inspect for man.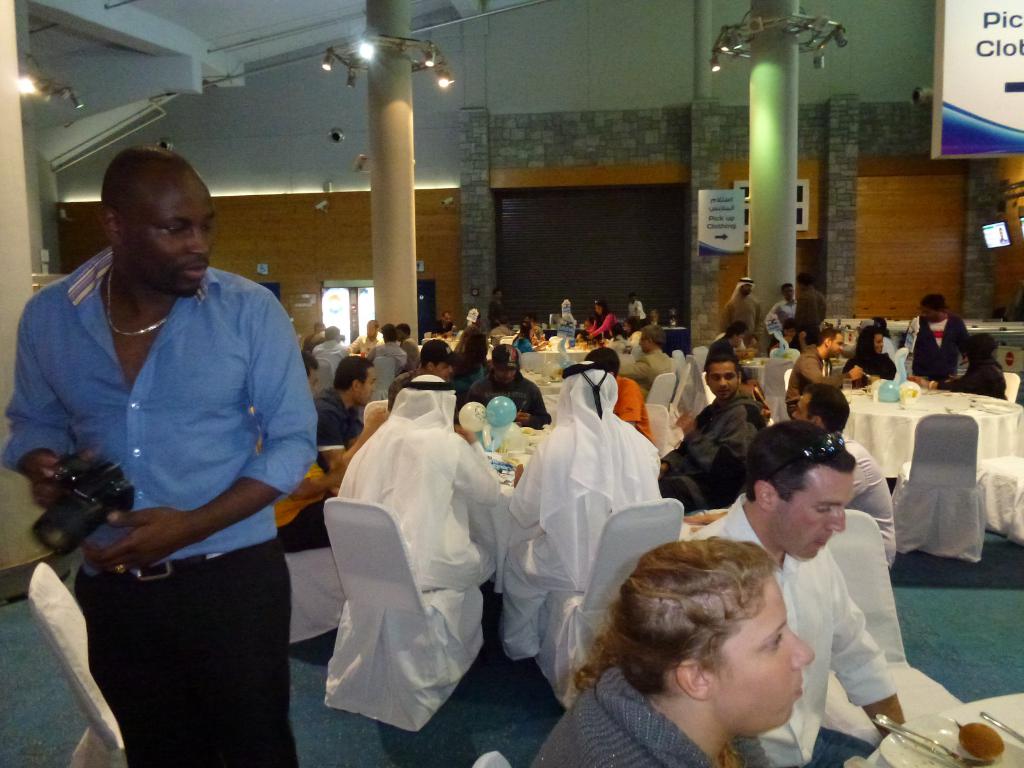
Inspection: {"left": 313, "top": 358, "right": 391, "bottom": 474}.
